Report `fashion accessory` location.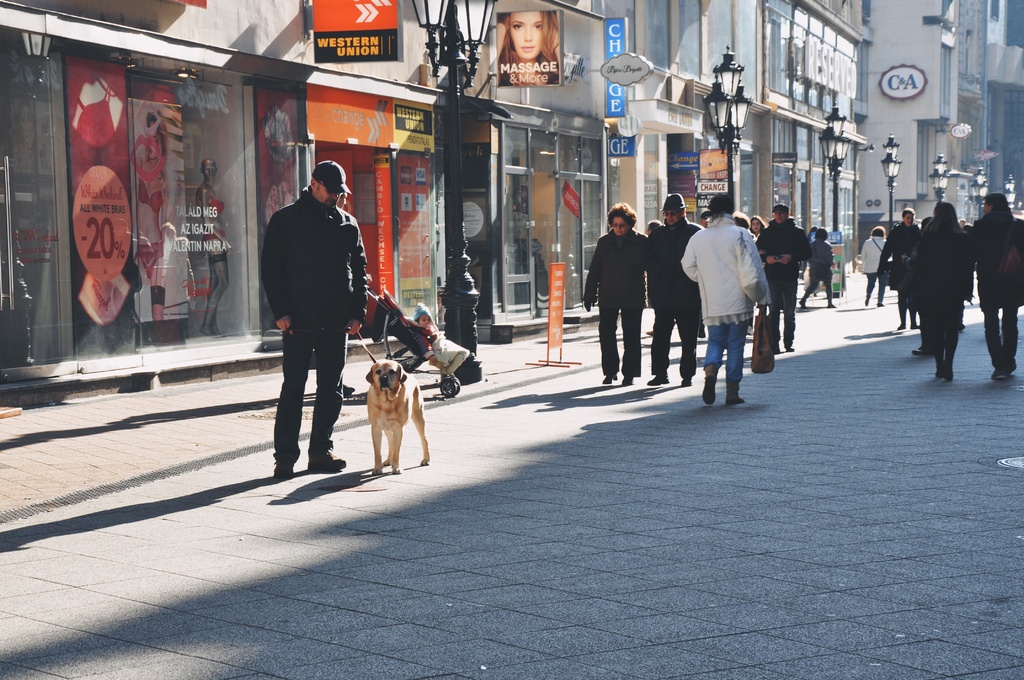
Report: bbox(863, 293, 870, 307).
